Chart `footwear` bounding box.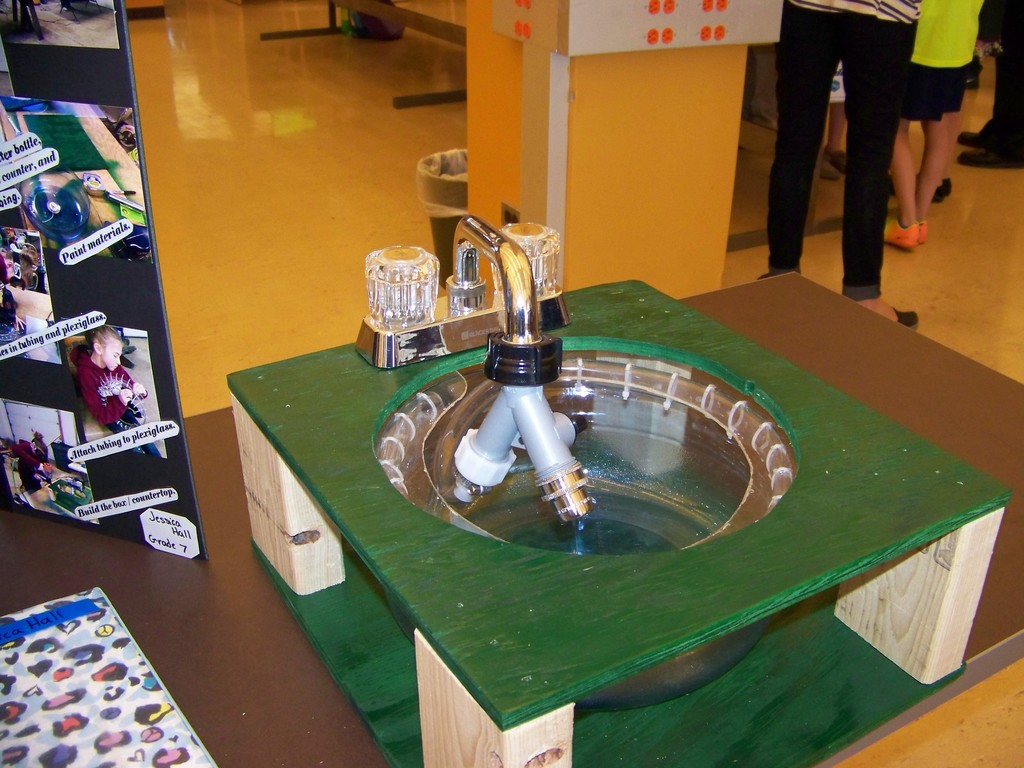
Charted: (left=881, top=218, right=919, bottom=248).
